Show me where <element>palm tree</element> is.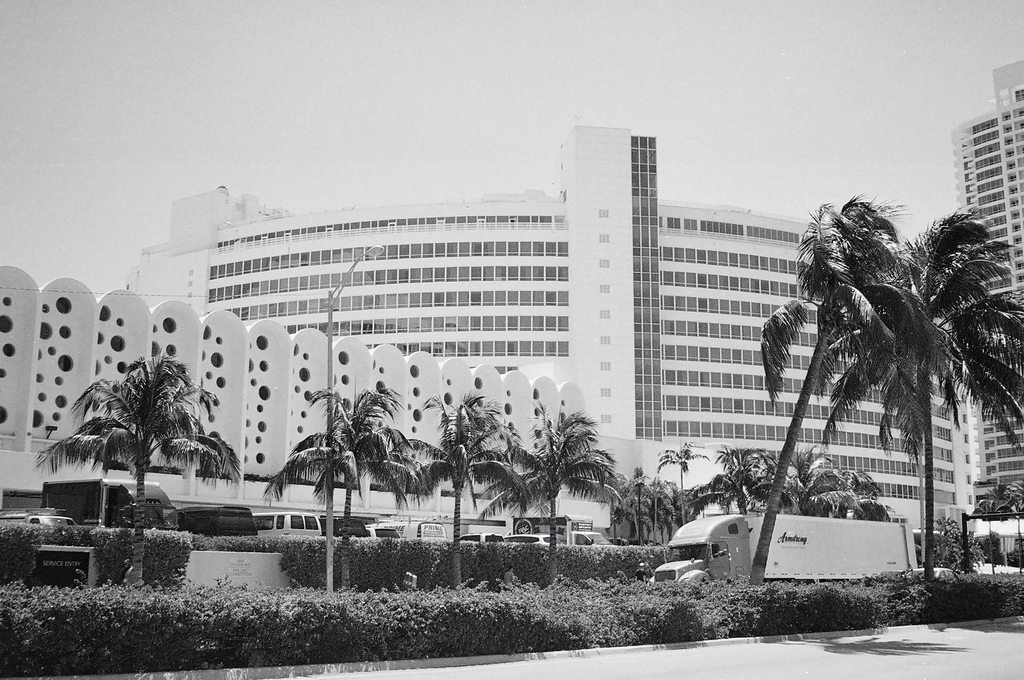
<element>palm tree</element> is at [x1=744, y1=445, x2=791, y2=517].
